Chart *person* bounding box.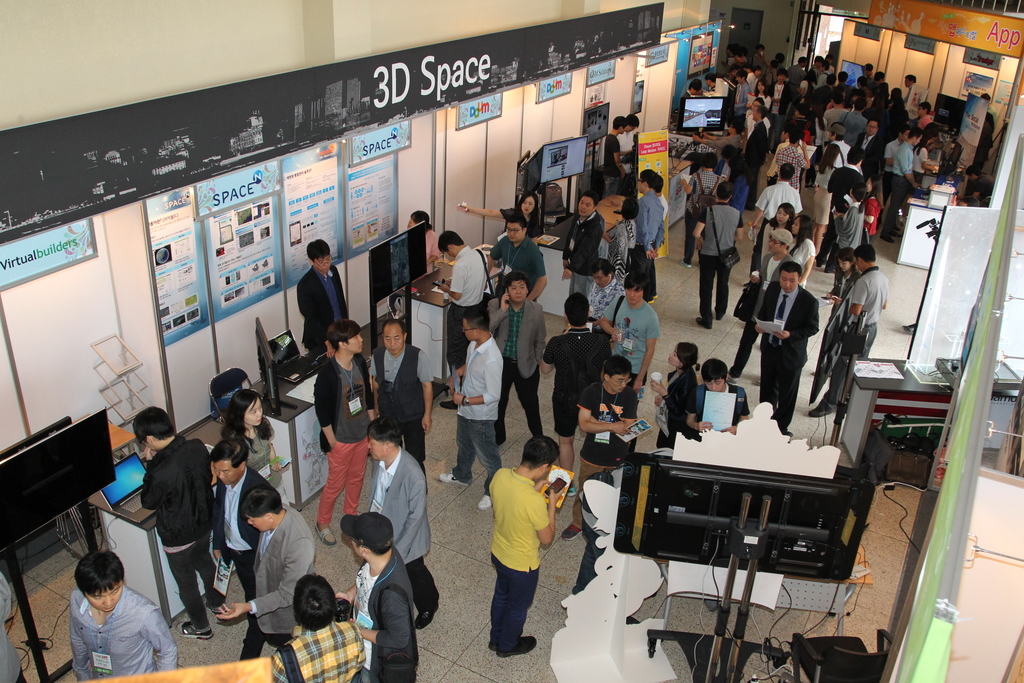
Charted: 561:465:623:611.
